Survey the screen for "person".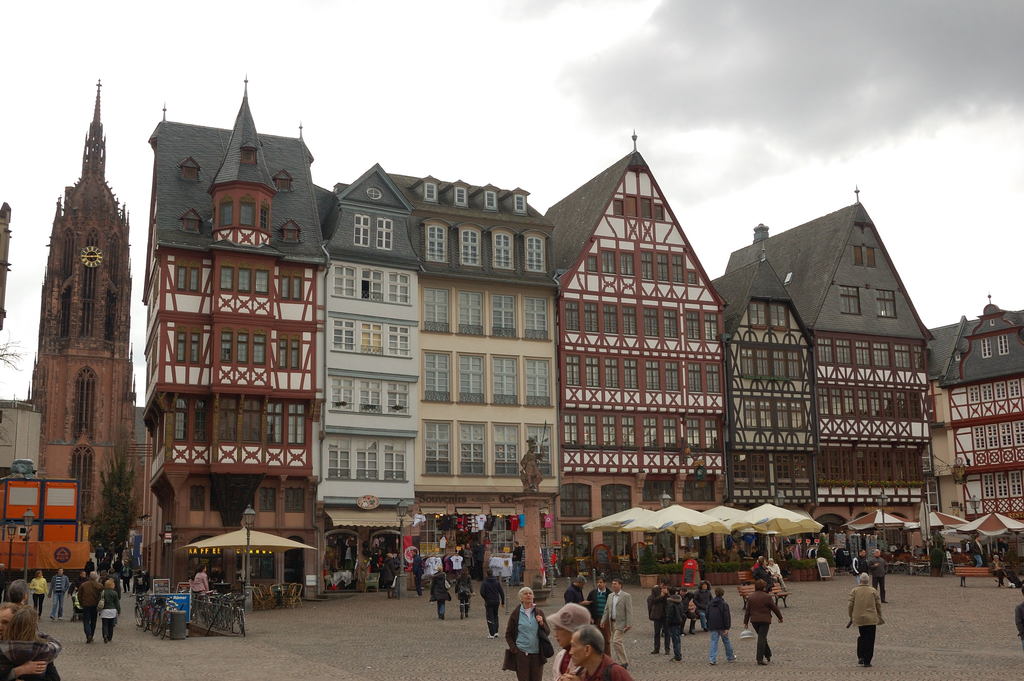
Survey found: box(428, 562, 449, 623).
